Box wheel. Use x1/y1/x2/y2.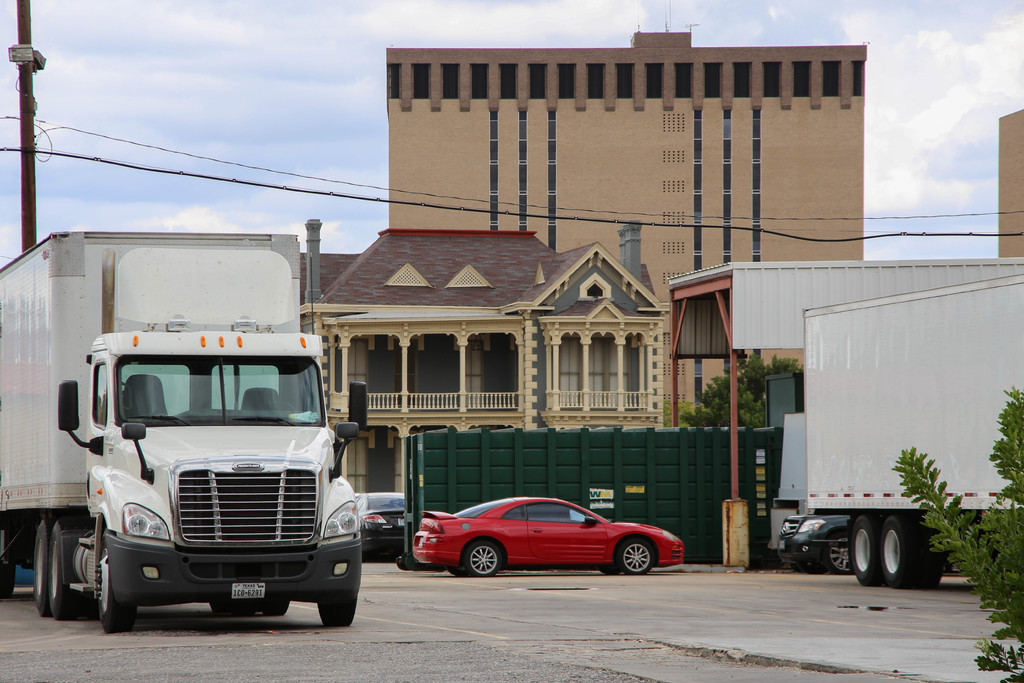
211/604/253/613.
